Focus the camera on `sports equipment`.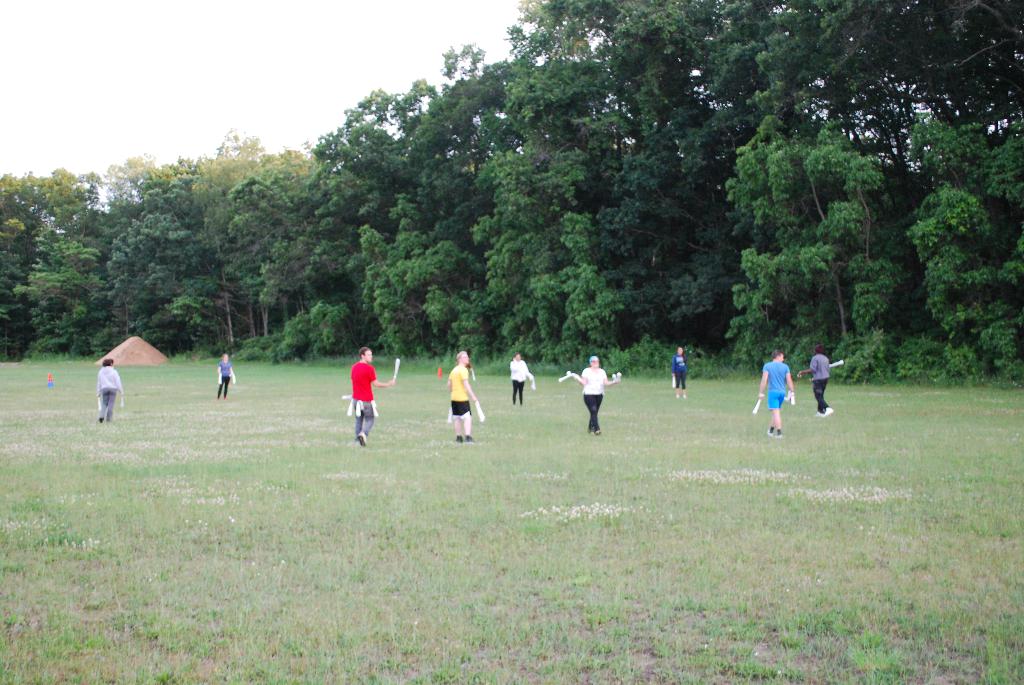
Focus region: <box>820,409,833,418</box>.
